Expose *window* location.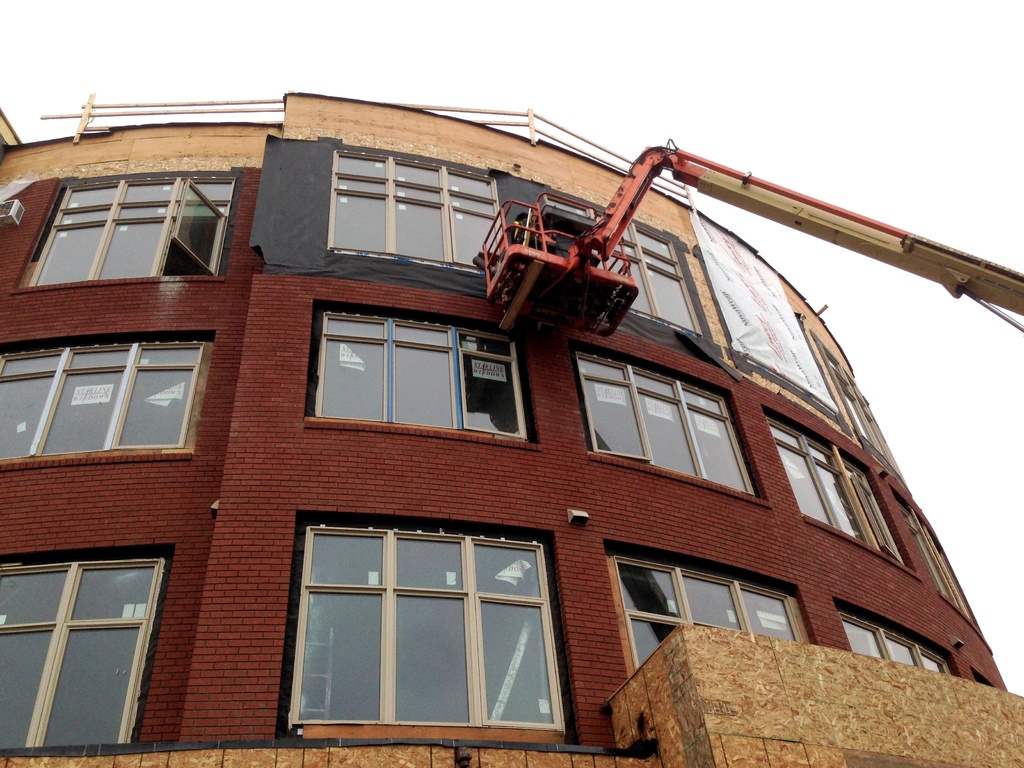
Exposed at <box>836,612,959,680</box>.
